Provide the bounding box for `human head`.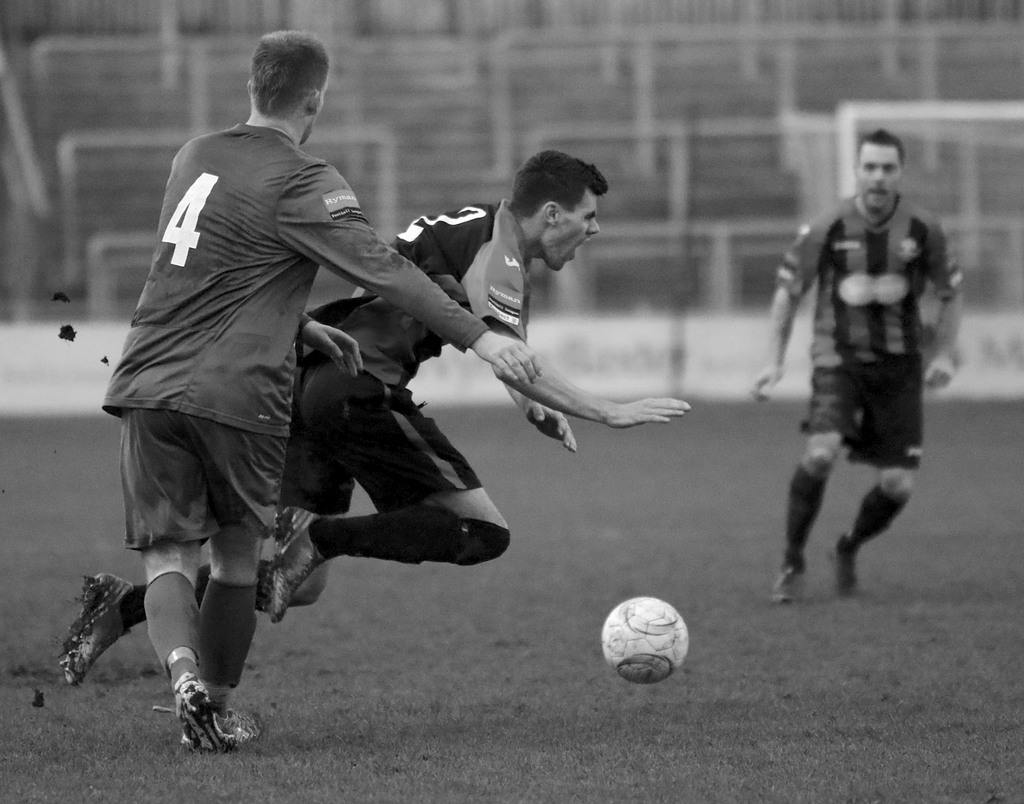
bbox=(851, 131, 904, 216).
